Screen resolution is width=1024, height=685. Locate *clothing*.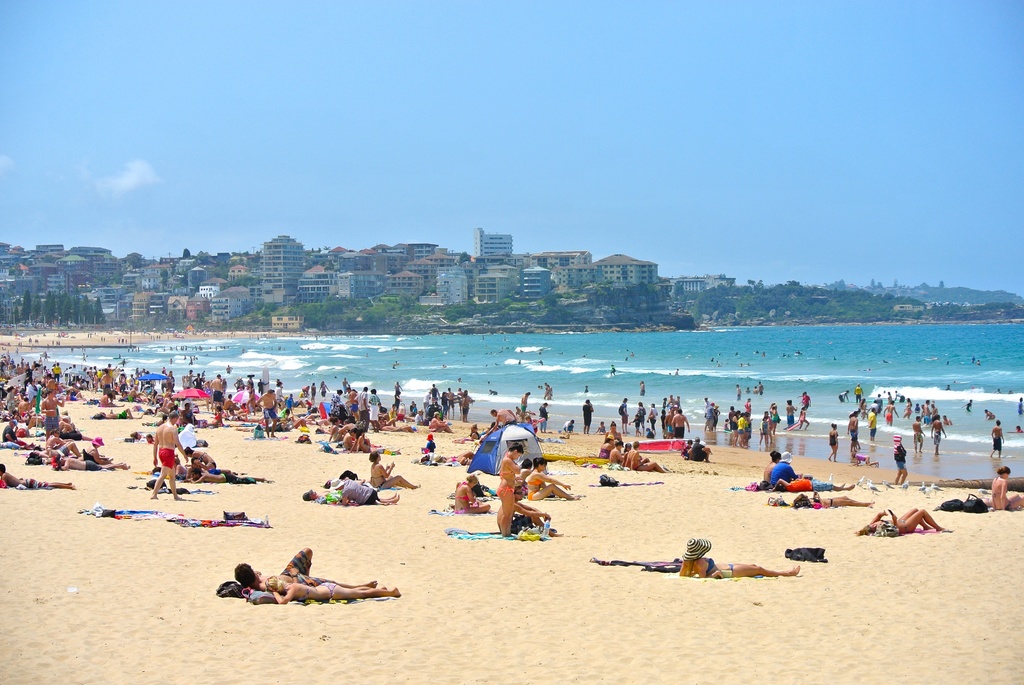
crop(322, 579, 339, 600).
